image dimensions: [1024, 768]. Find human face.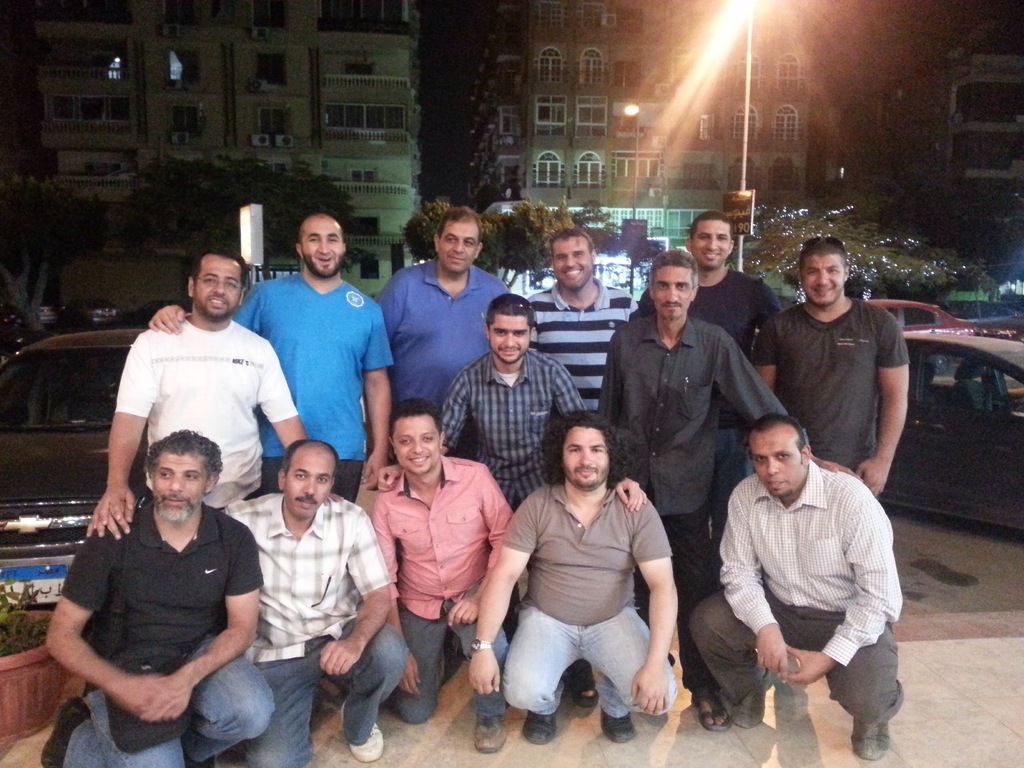
[left=297, top=214, right=340, bottom=281].
